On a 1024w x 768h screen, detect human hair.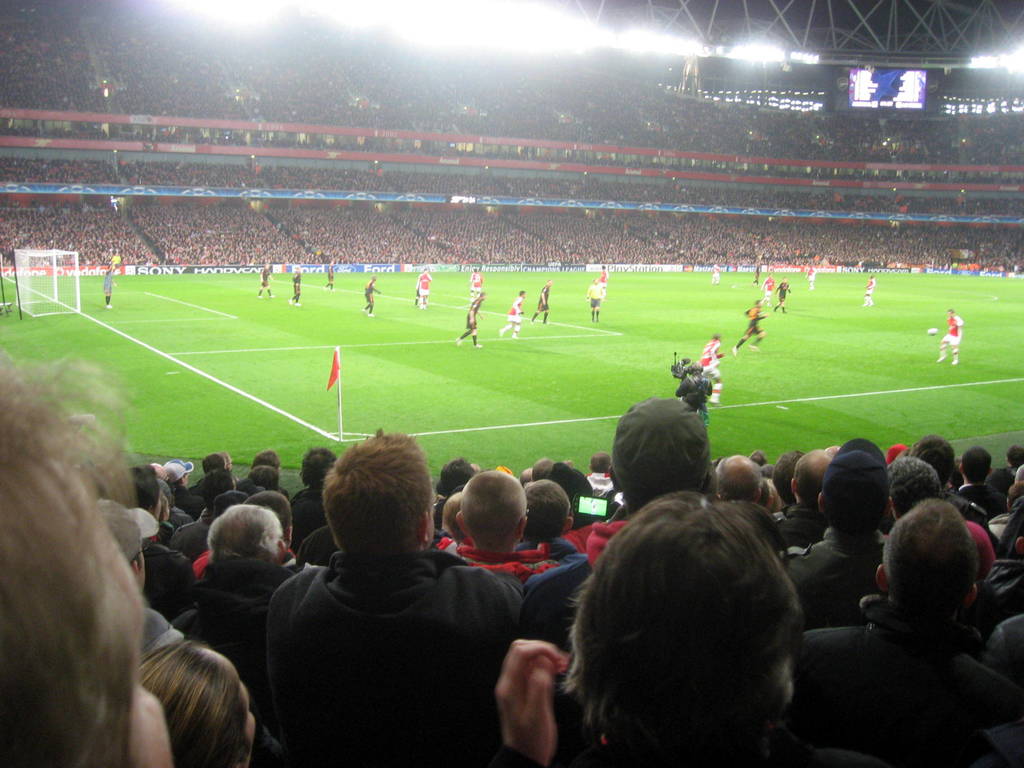
250,463,280,490.
